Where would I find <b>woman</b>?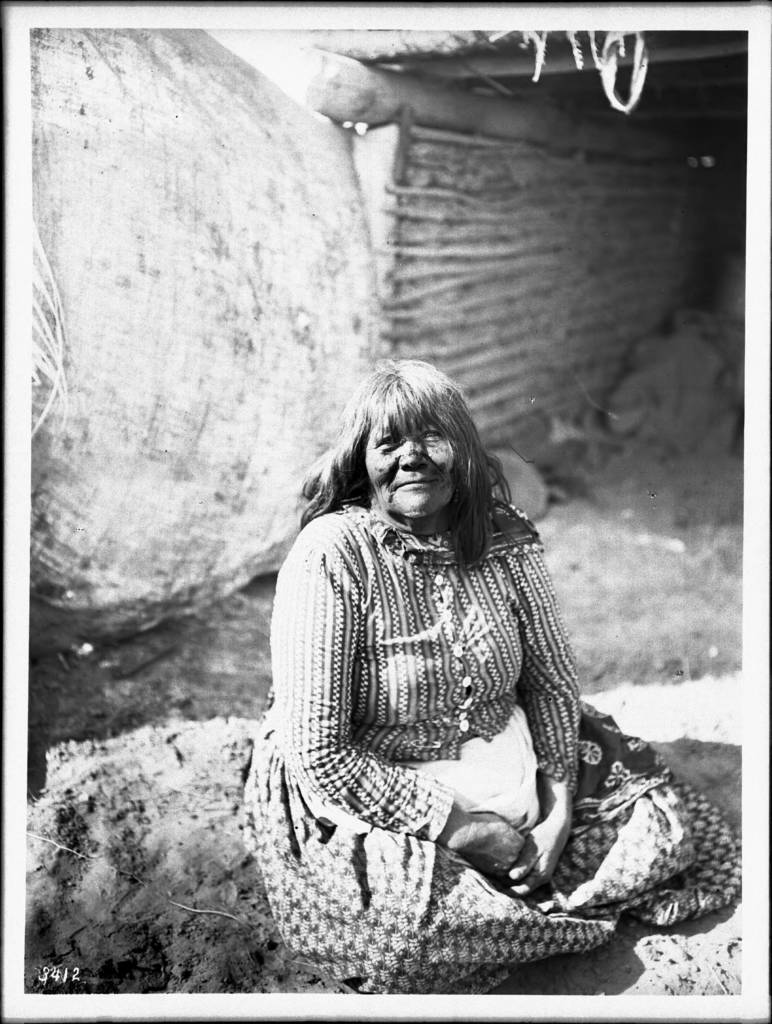
At 248/344/743/988.
